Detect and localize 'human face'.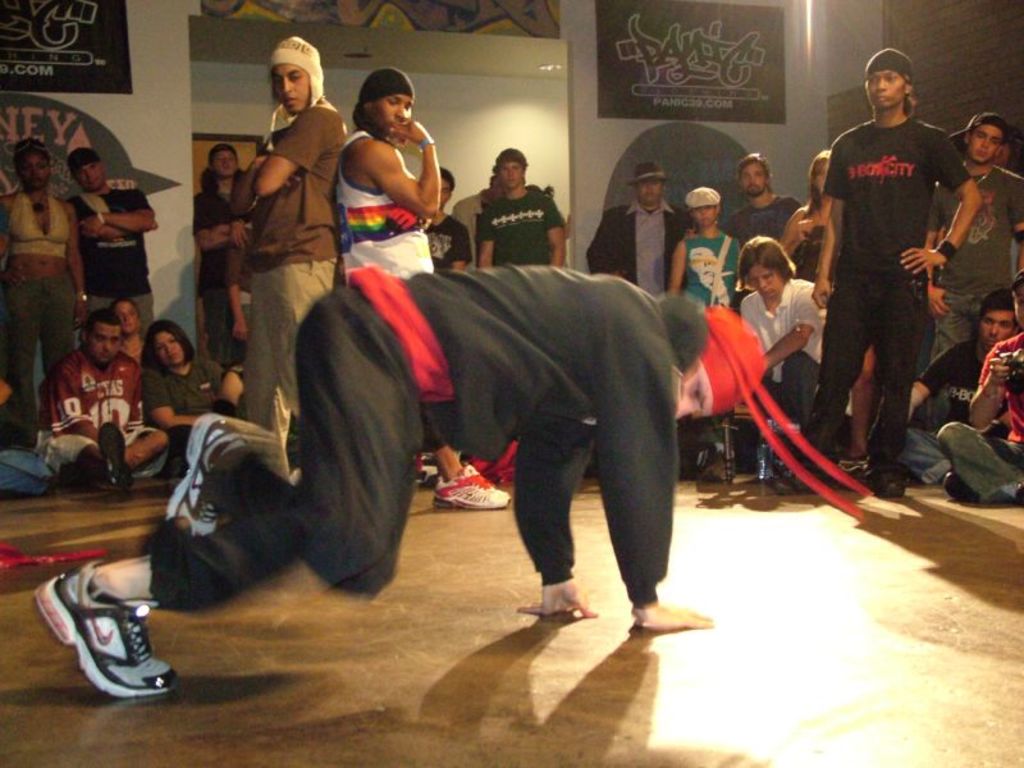
Localized at (left=15, top=152, right=46, bottom=191).
